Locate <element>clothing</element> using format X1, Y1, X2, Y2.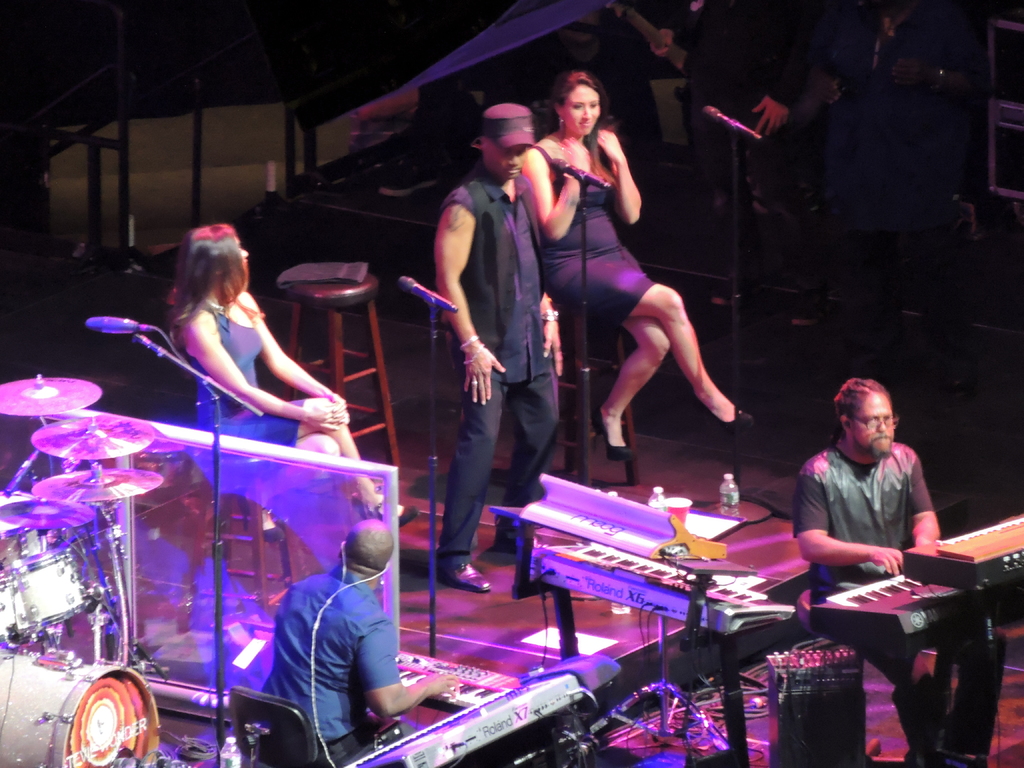
533, 142, 660, 323.
